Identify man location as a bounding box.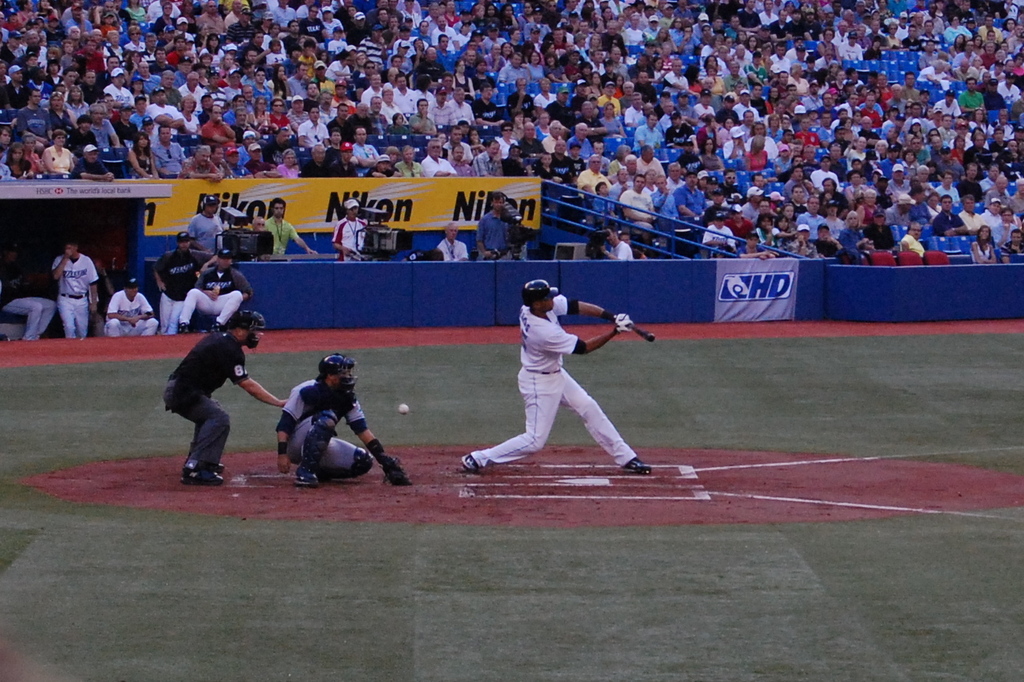
330 193 368 265.
